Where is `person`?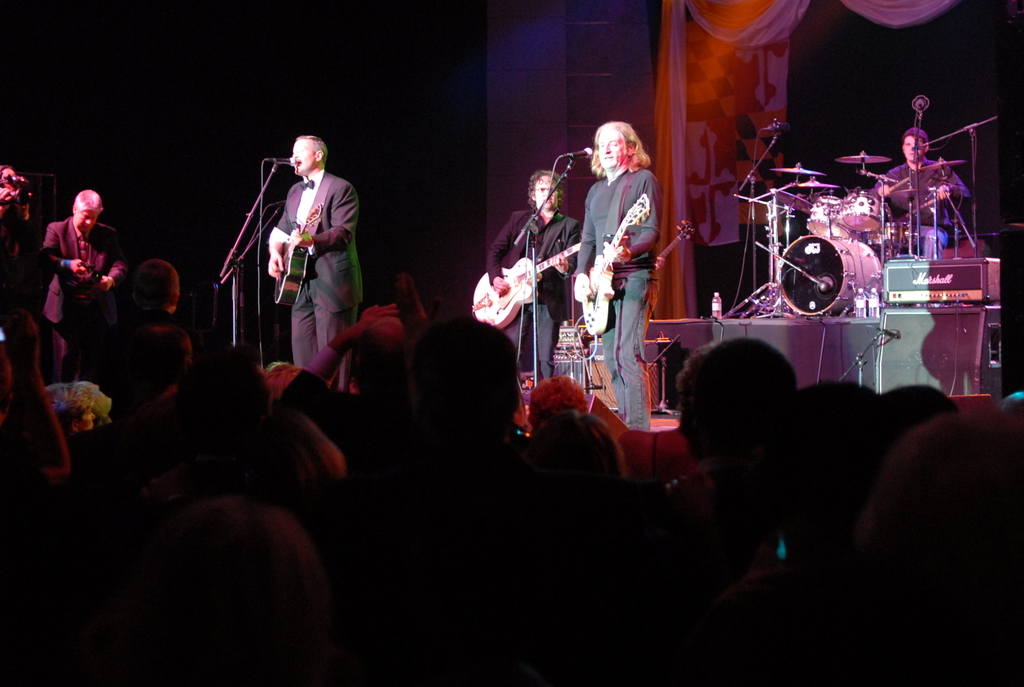
crop(863, 121, 970, 232).
